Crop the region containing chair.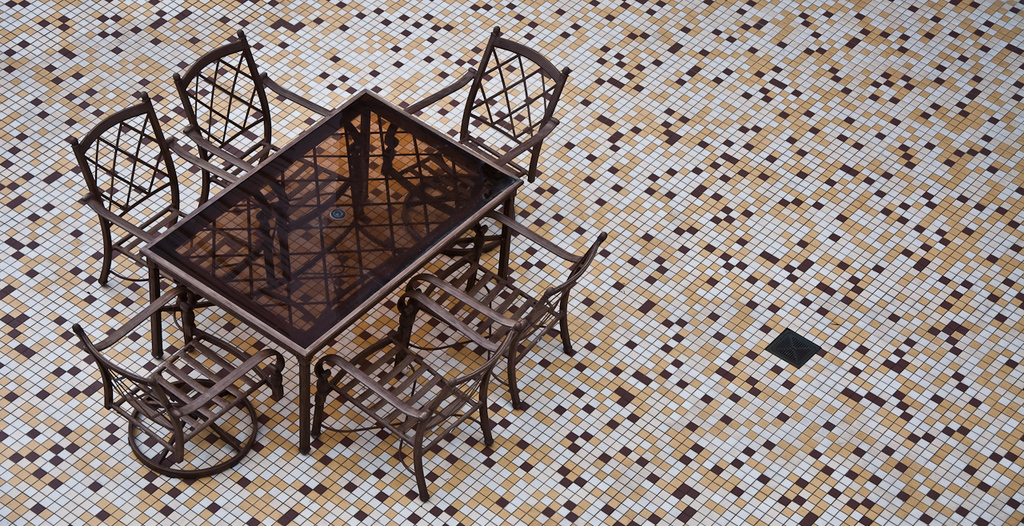
Crop region: (62, 90, 279, 331).
